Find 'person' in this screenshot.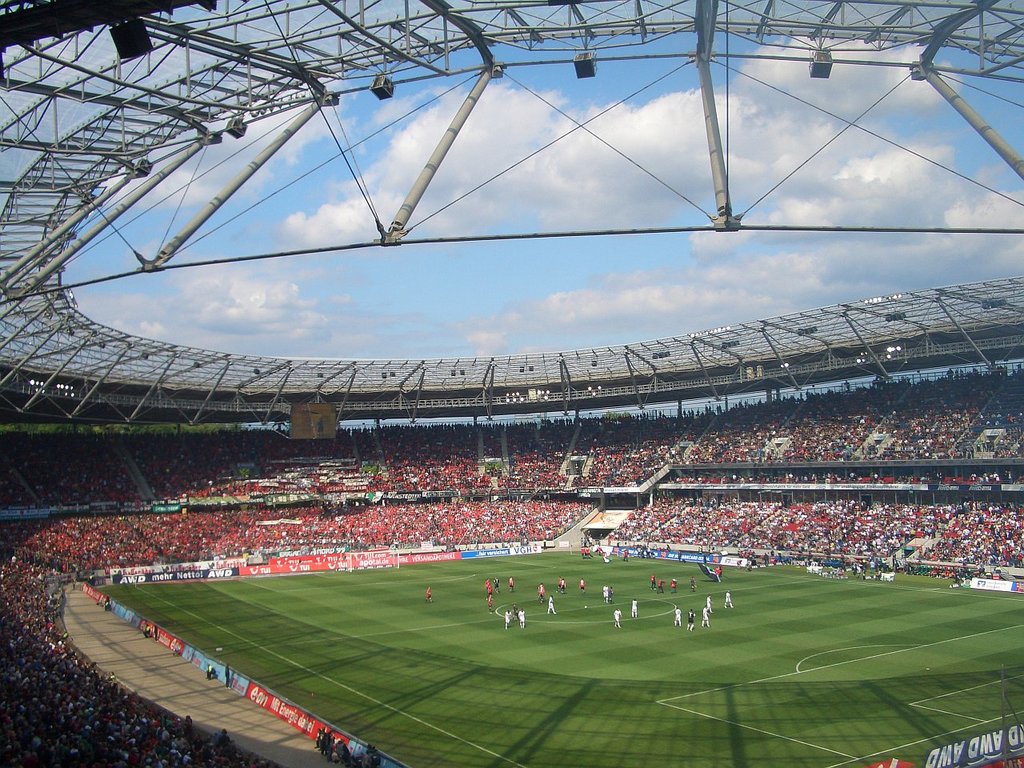
The bounding box for 'person' is box(222, 658, 233, 692).
